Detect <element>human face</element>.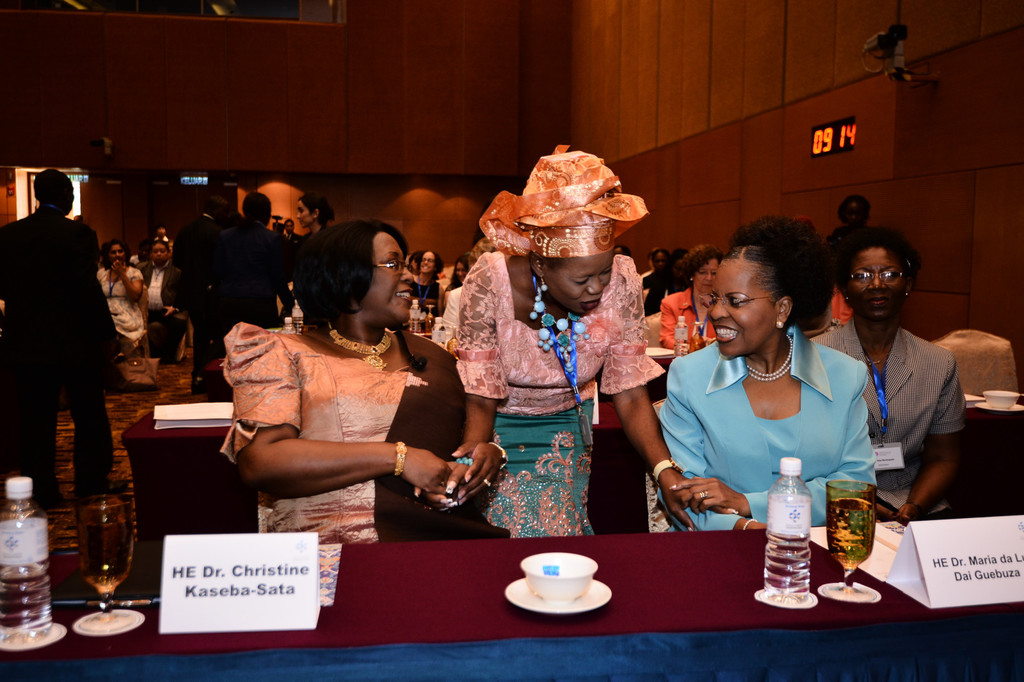
Detected at x1=109, y1=242, x2=129, y2=264.
